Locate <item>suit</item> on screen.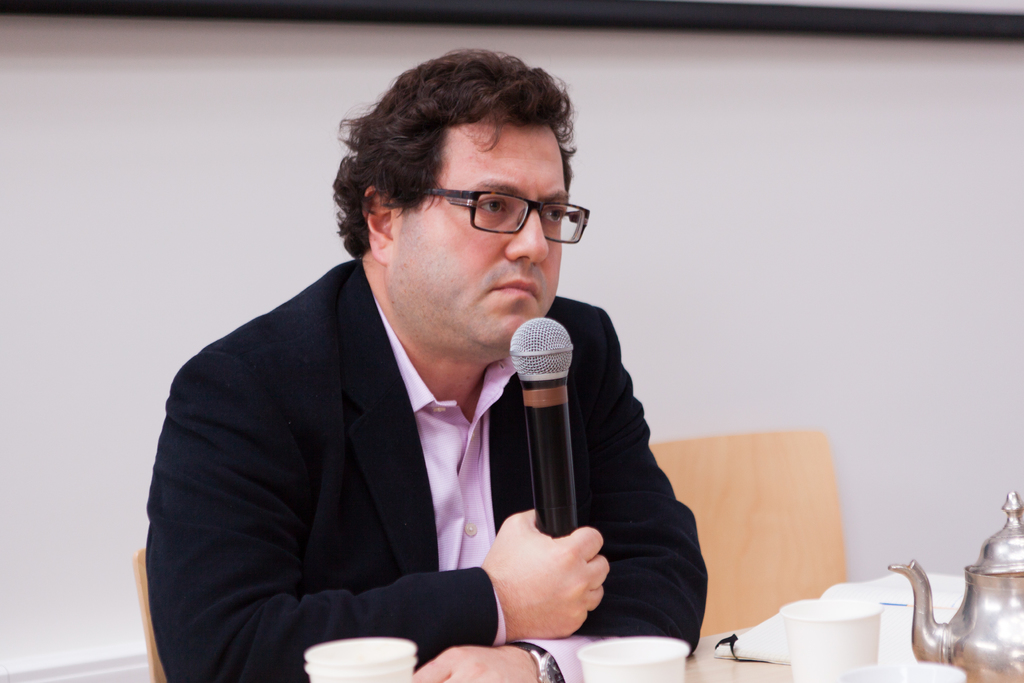
On screen at <region>147, 224, 682, 680</region>.
